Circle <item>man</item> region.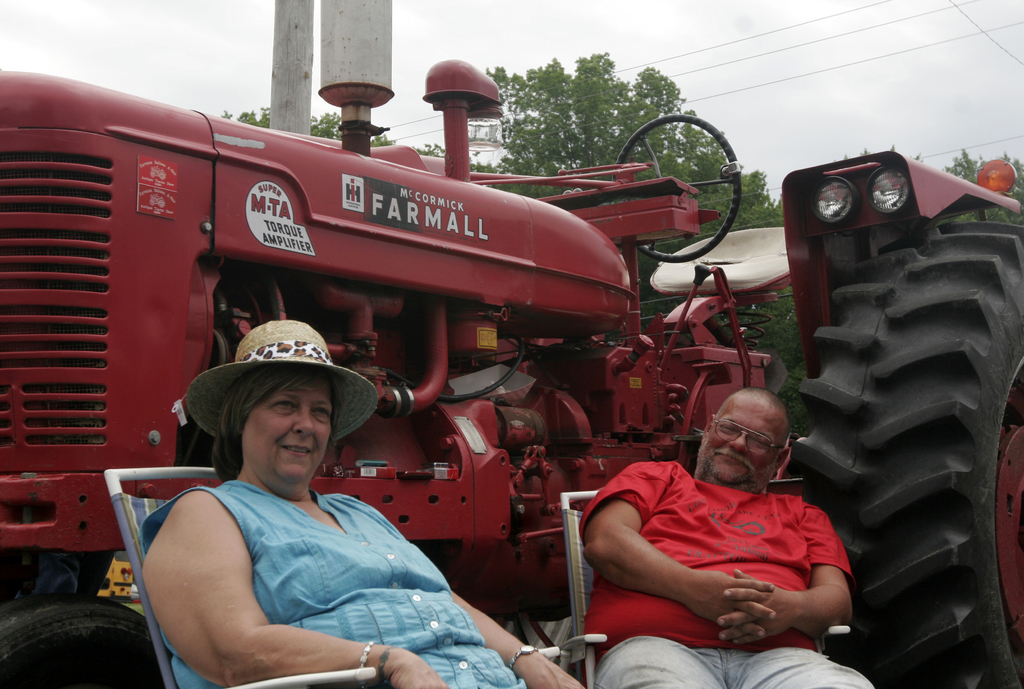
Region: (left=562, top=394, right=867, bottom=684).
